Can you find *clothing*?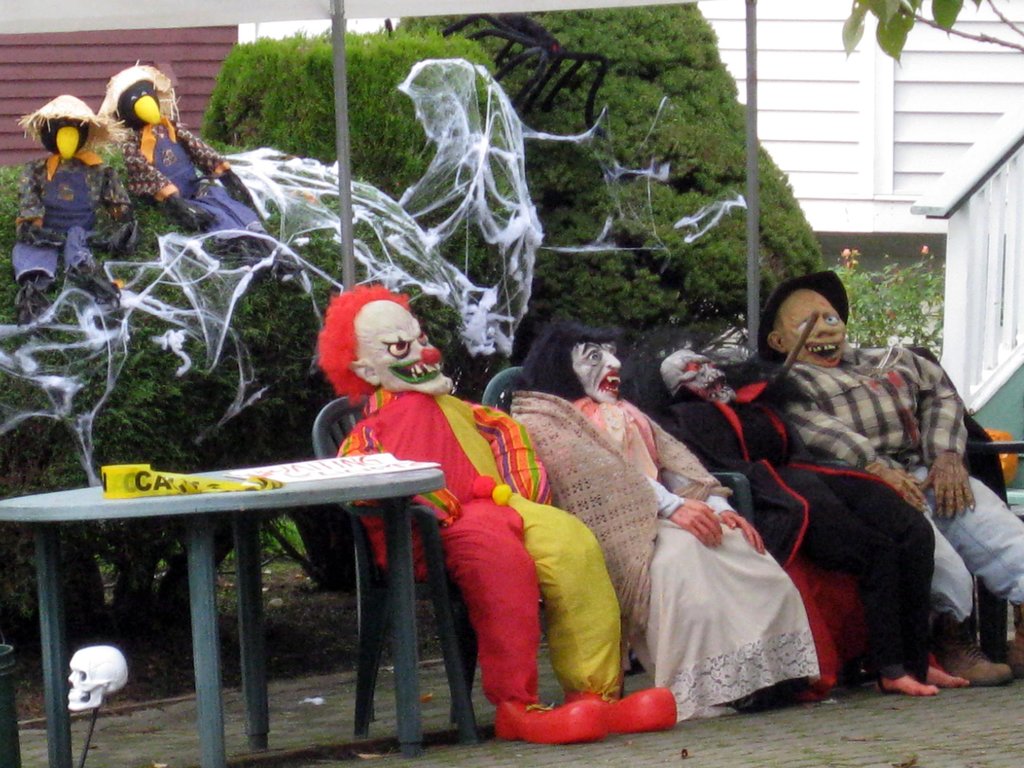
Yes, bounding box: 500, 392, 822, 744.
